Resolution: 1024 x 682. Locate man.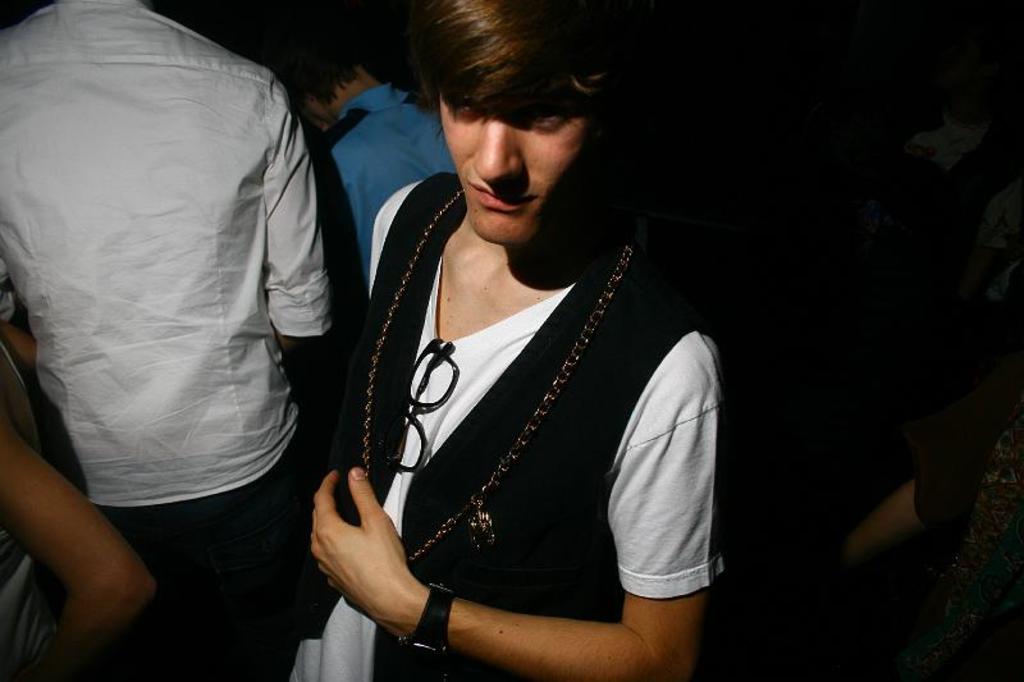
bbox=(0, 0, 329, 681).
